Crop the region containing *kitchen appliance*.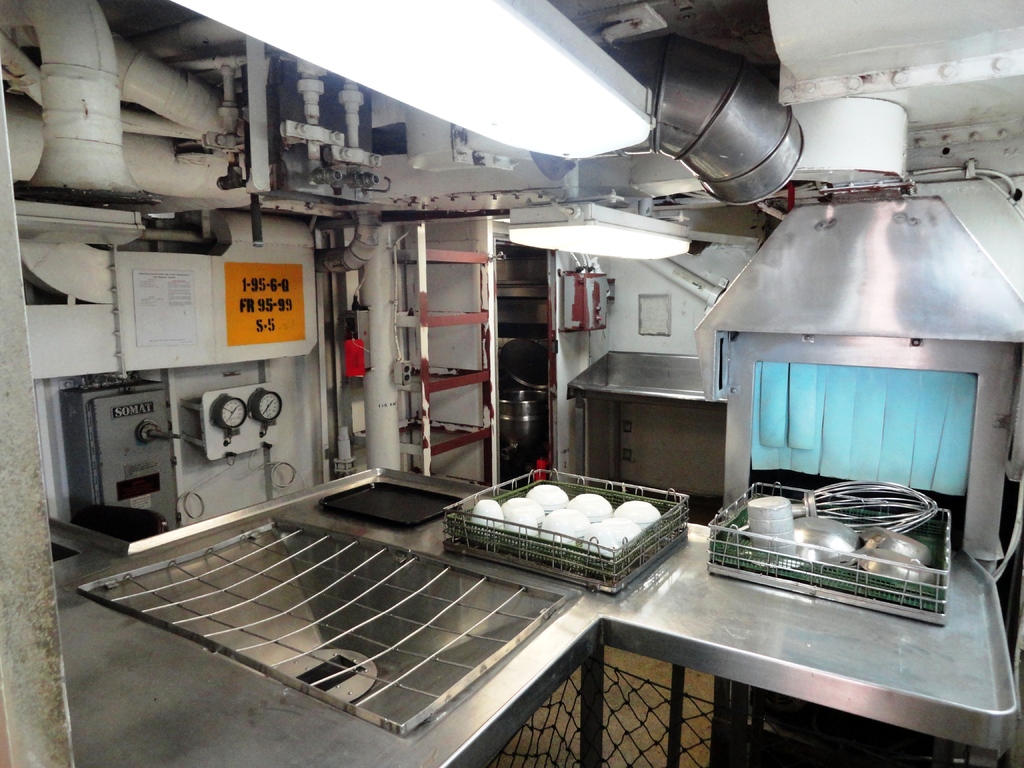
Crop region: [x1=797, y1=516, x2=856, y2=568].
